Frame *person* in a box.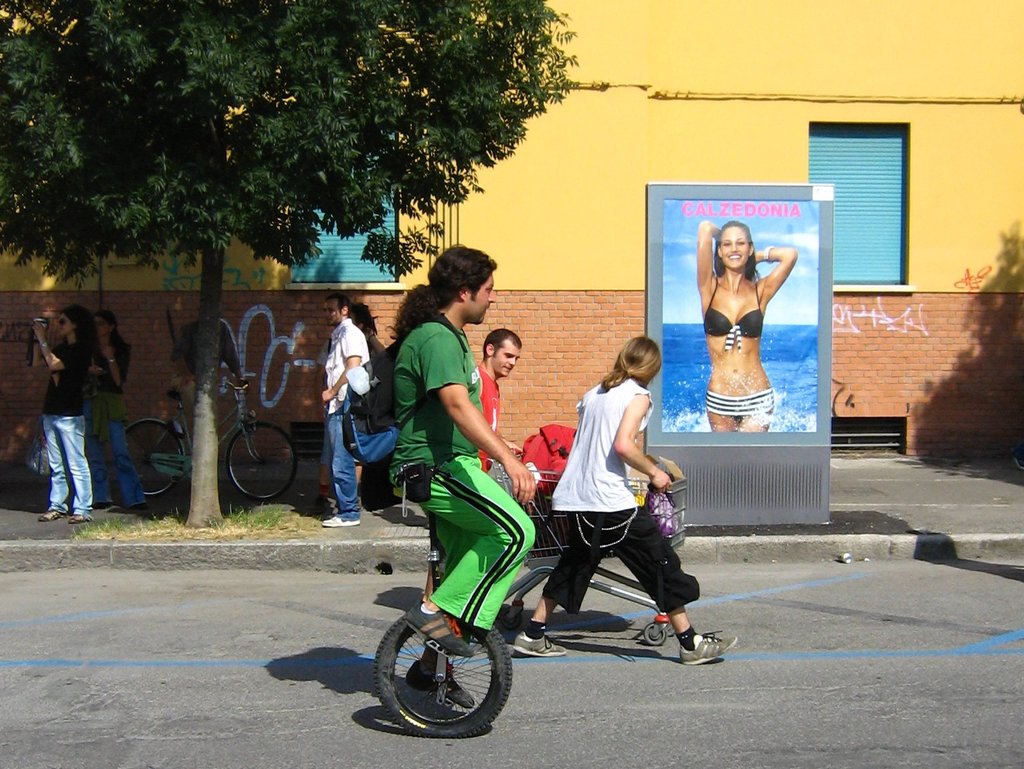
472:326:526:479.
